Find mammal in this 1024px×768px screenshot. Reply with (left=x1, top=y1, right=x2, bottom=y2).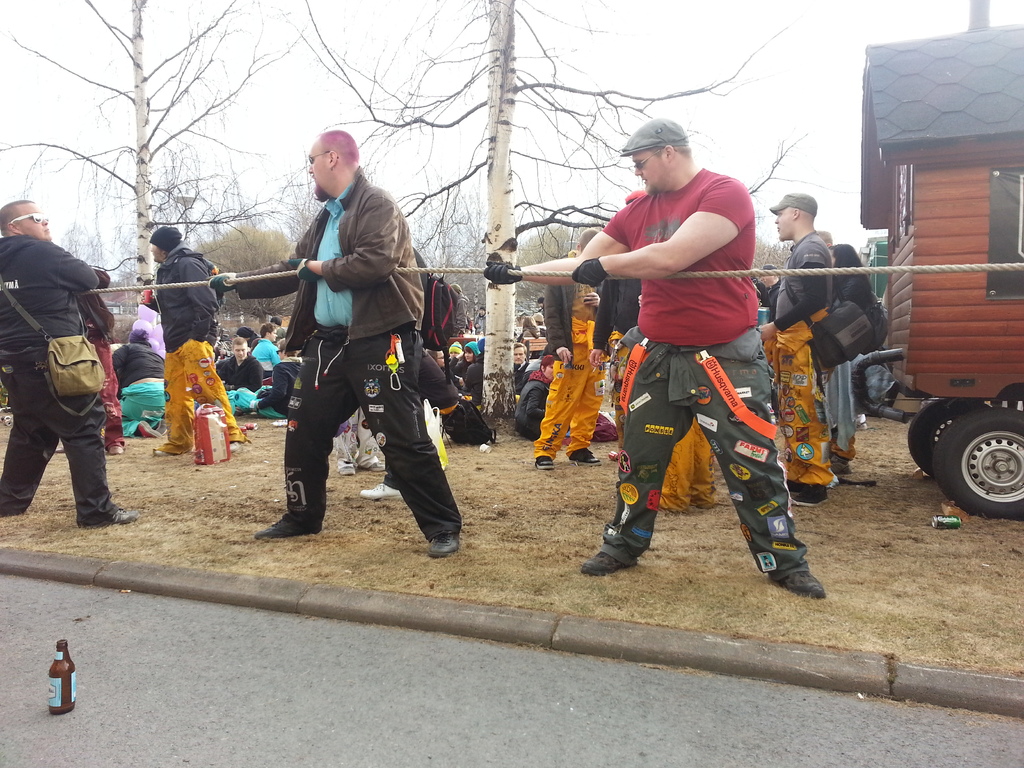
(left=212, top=131, right=460, bottom=556).
